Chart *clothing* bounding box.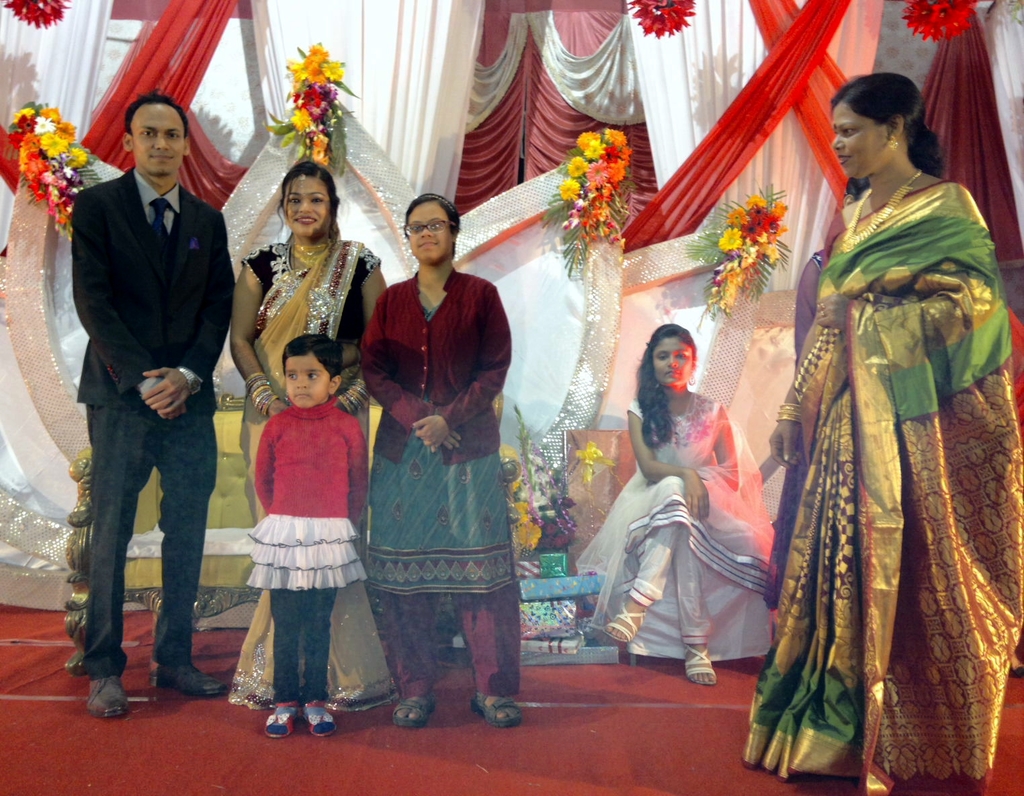
Charted: <bbox>749, 110, 1004, 793</bbox>.
